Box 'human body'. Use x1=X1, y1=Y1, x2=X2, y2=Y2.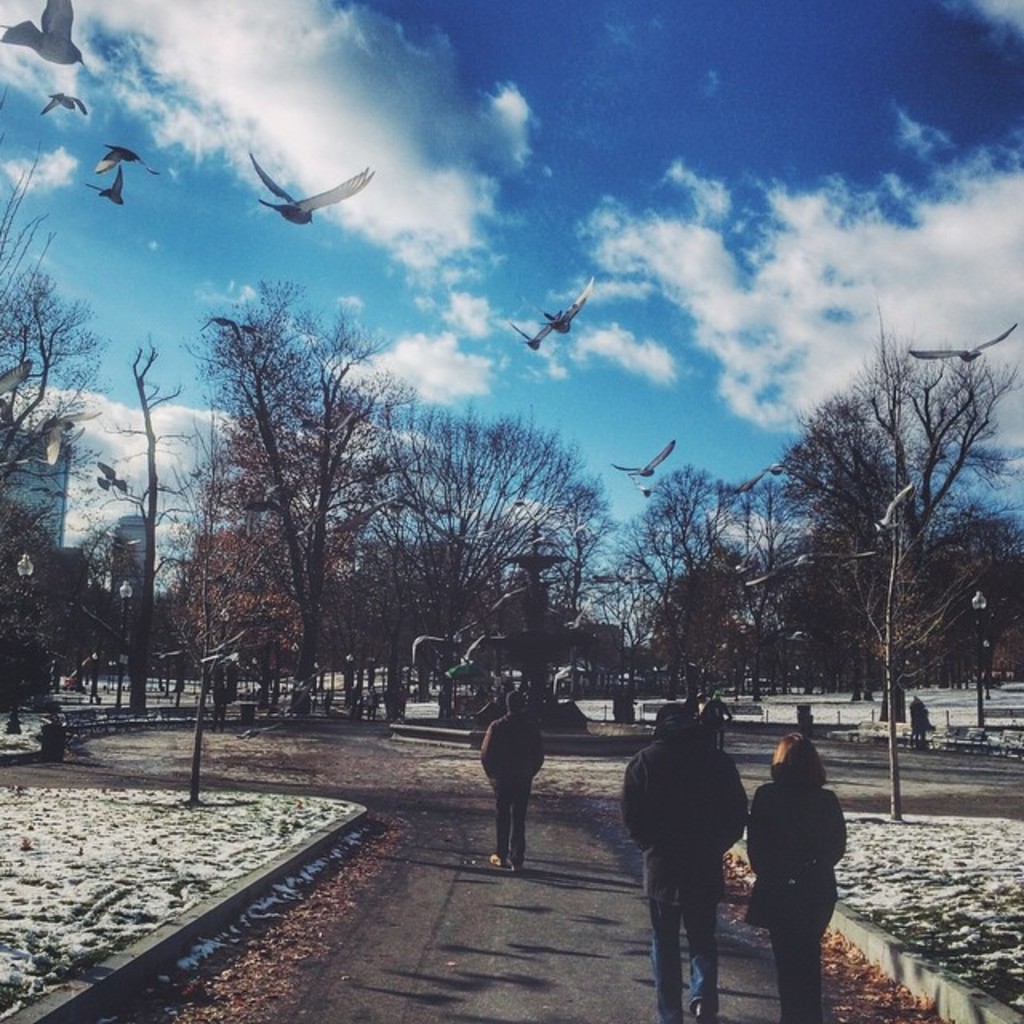
x1=627, y1=693, x2=760, y2=1022.
